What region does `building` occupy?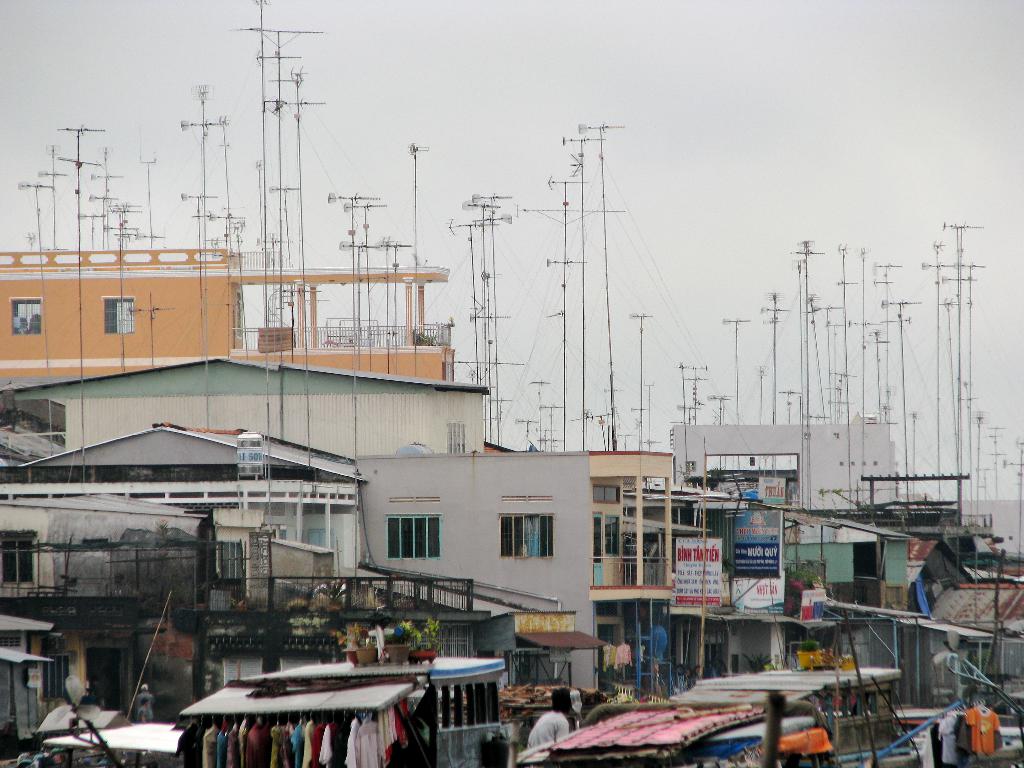
14:424:588:698.
